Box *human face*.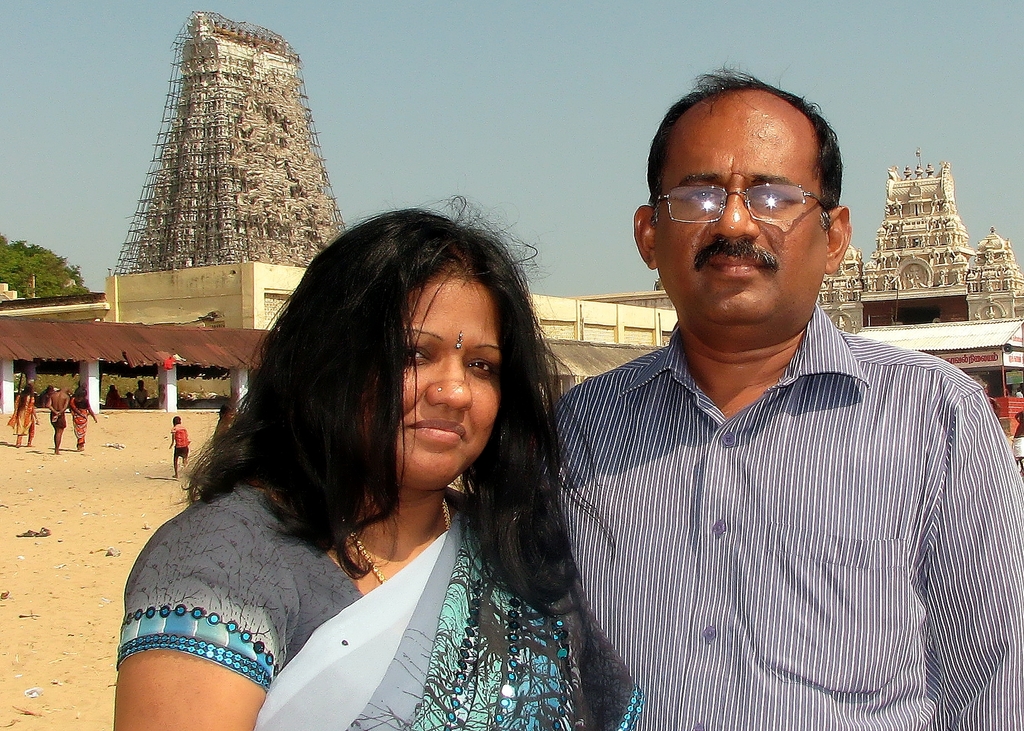
<bbox>397, 269, 500, 493</bbox>.
